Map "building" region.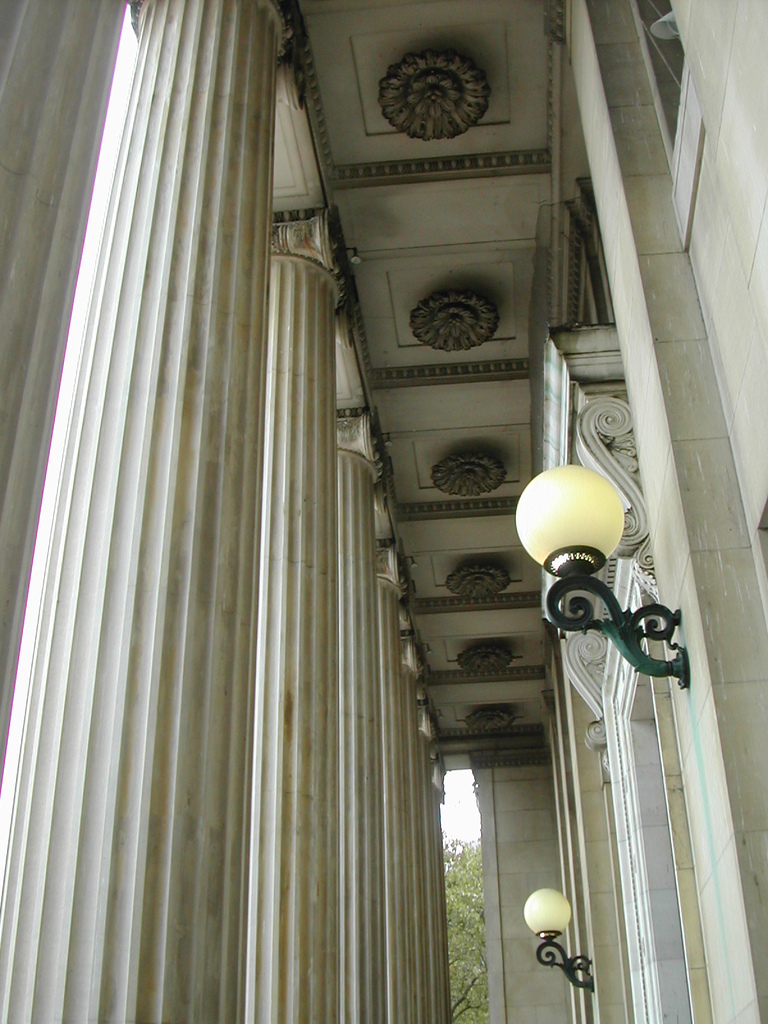
Mapped to 0:1:767:1023.
